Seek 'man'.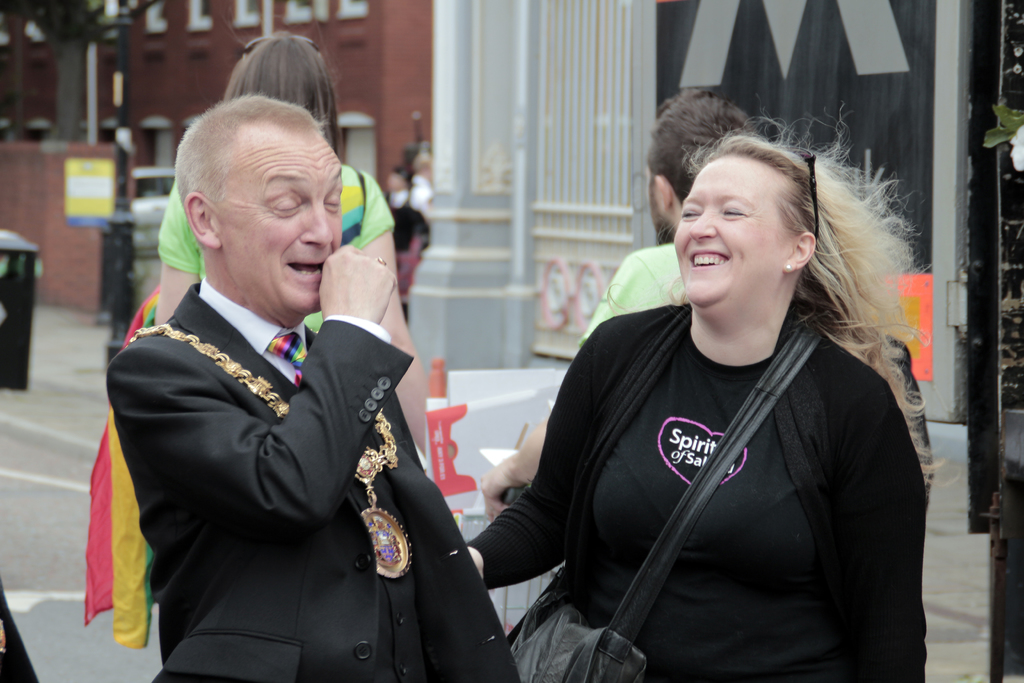
select_region(485, 79, 757, 517).
